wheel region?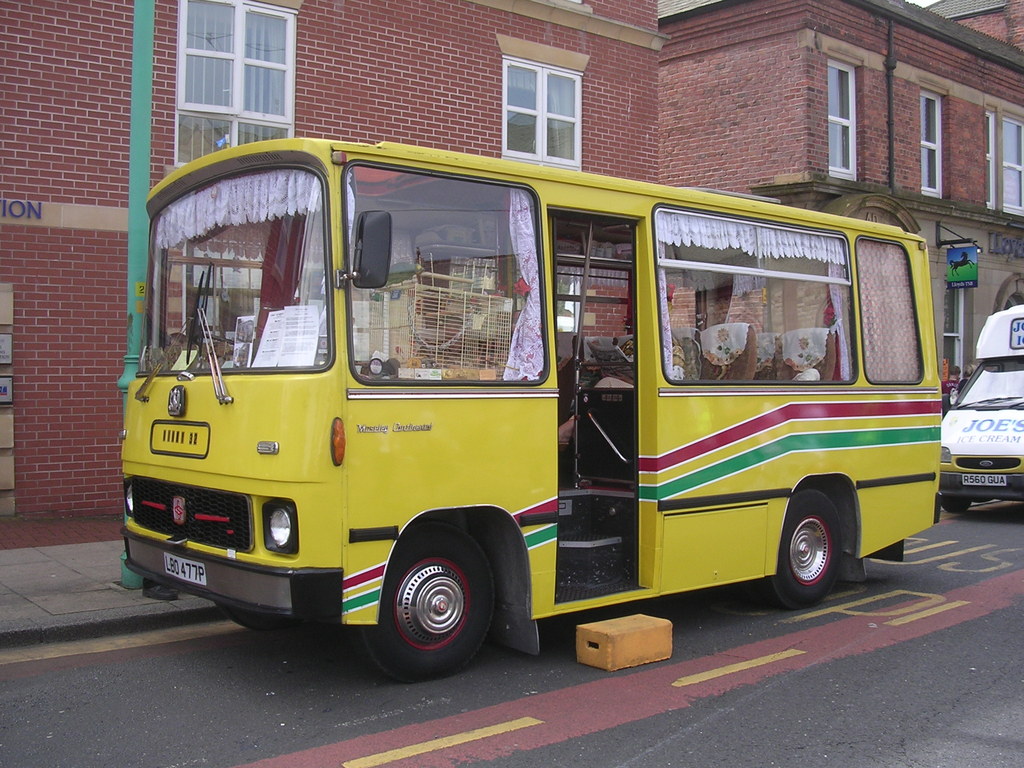
(x1=365, y1=529, x2=506, y2=681)
